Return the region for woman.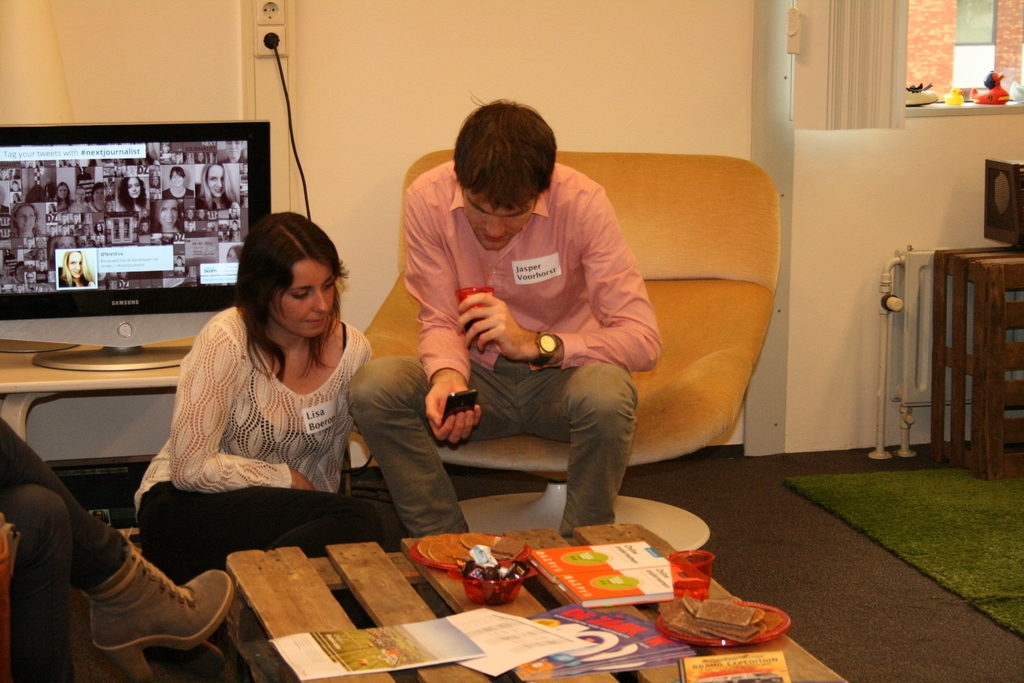
[x1=69, y1=186, x2=96, y2=211].
